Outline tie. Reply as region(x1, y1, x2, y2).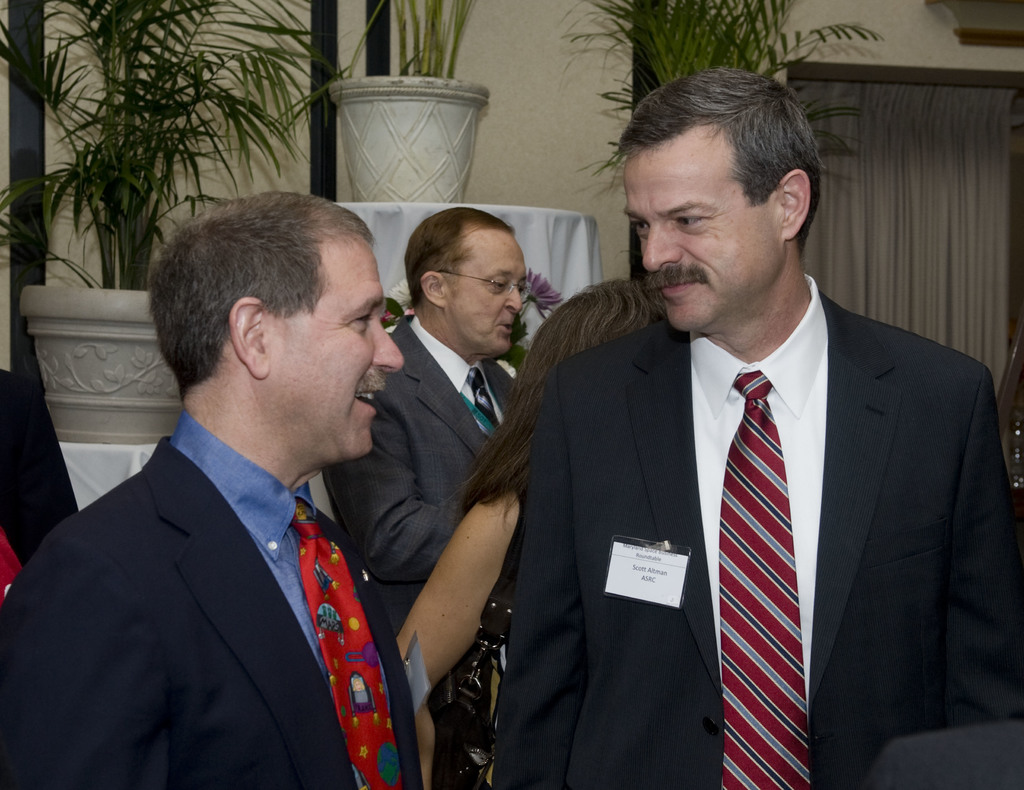
region(721, 369, 812, 789).
